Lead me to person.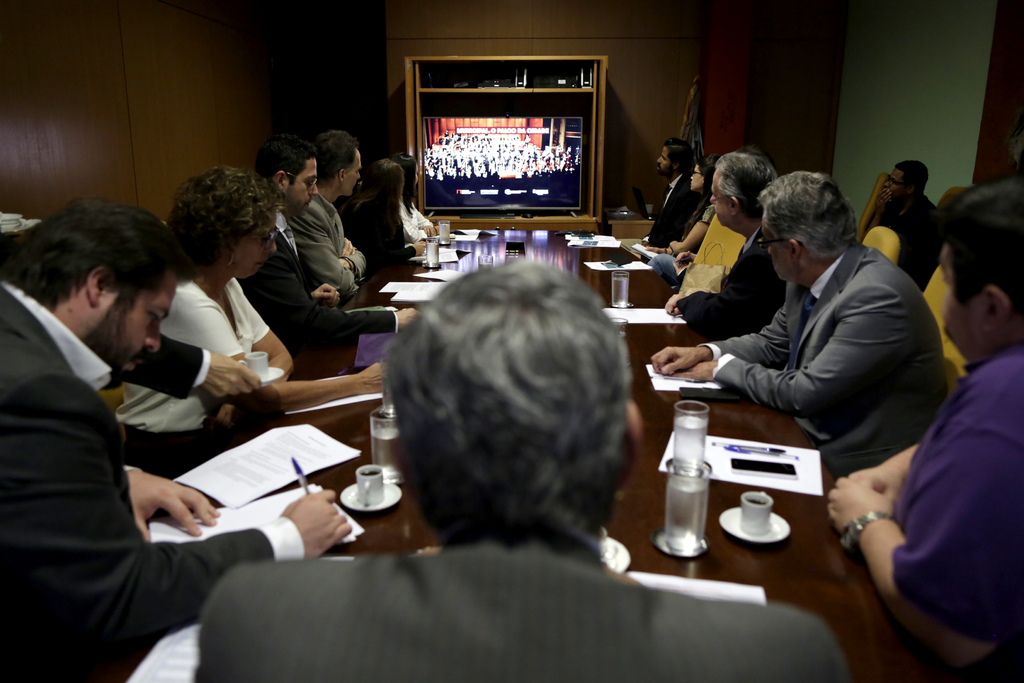
Lead to 623,129,683,252.
